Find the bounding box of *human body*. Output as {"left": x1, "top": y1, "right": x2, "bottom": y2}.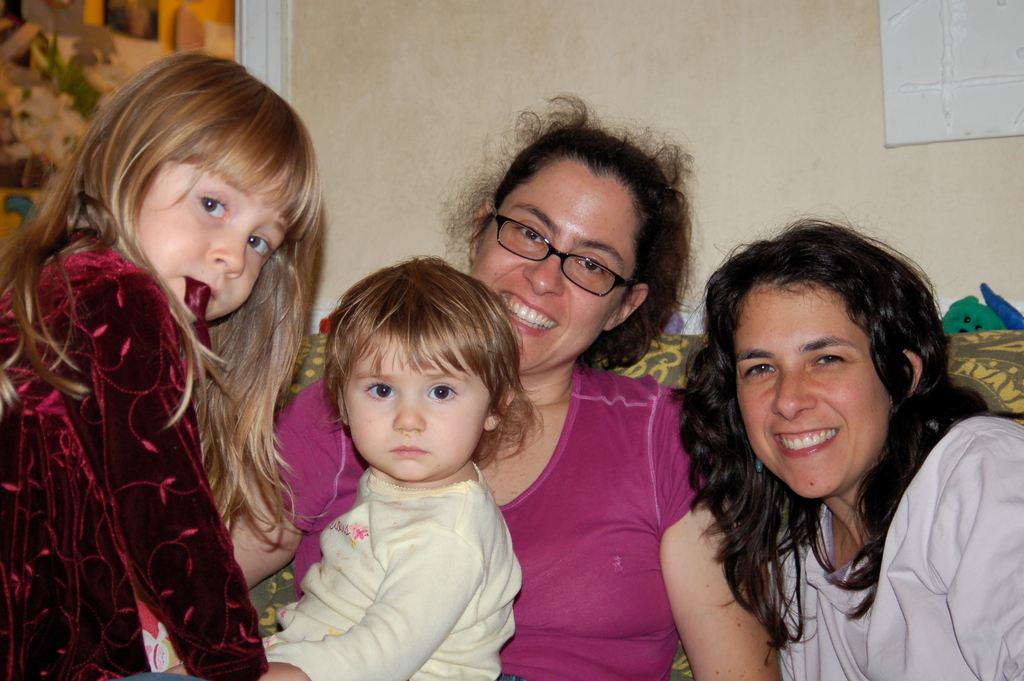
{"left": 264, "top": 466, "right": 521, "bottom": 680}.
